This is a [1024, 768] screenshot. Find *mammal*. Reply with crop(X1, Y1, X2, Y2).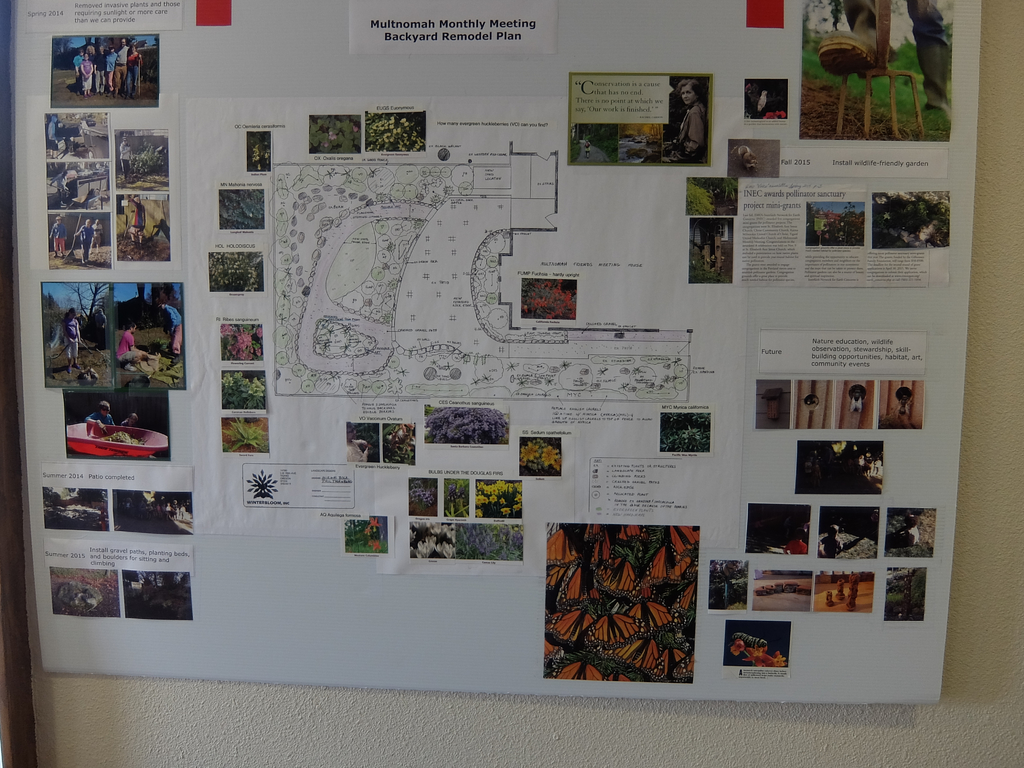
crop(52, 294, 94, 382).
